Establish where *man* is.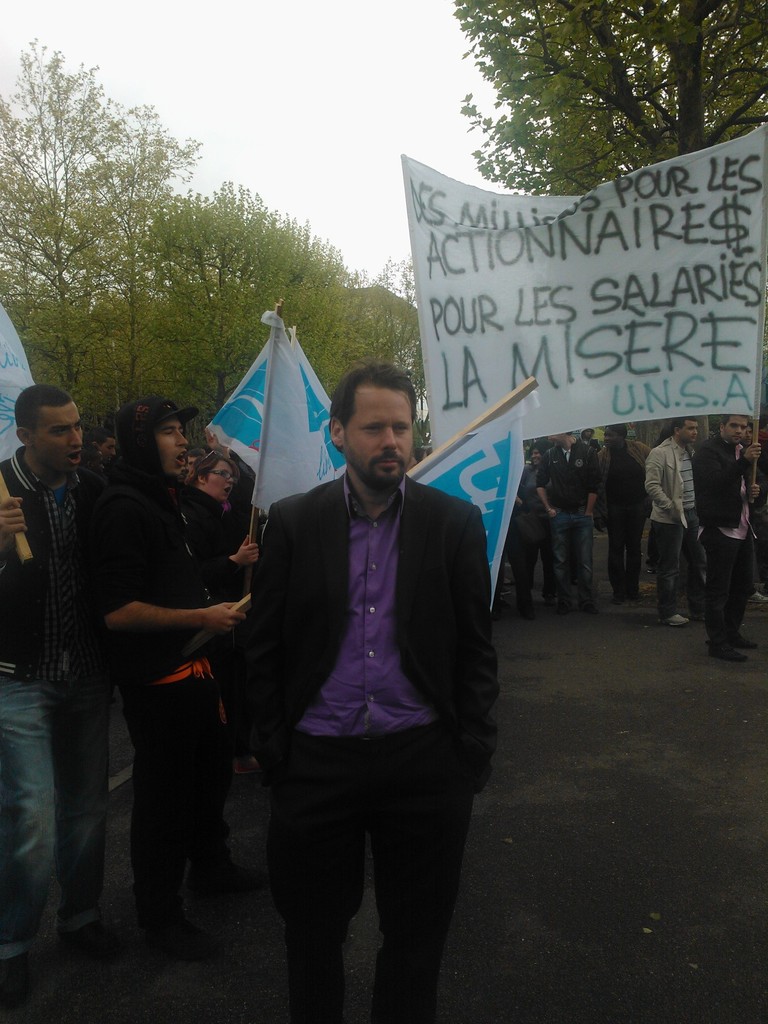
Established at (512,439,548,607).
